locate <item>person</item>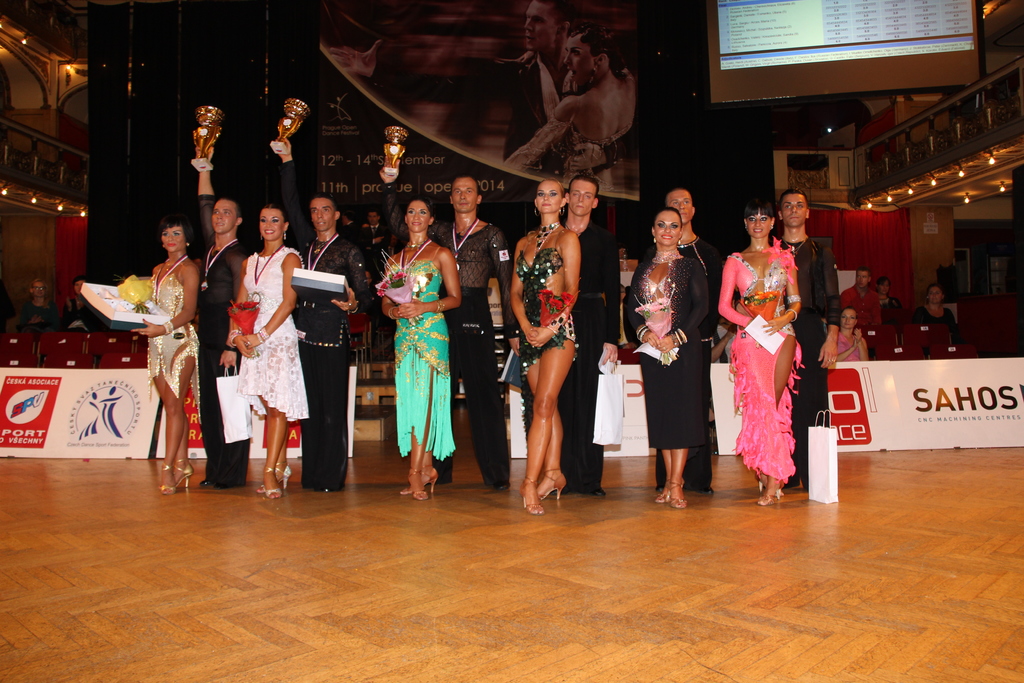
bbox(637, 185, 724, 496)
